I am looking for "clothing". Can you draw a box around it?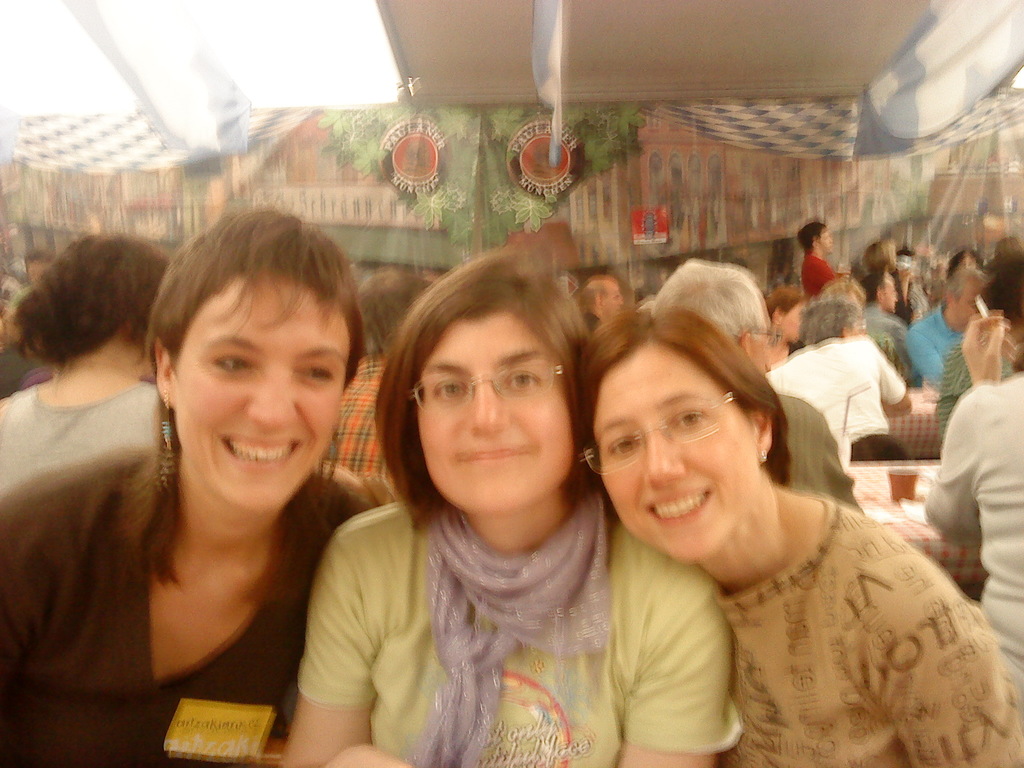
Sure, the bounding box is (x1=810, y1=253, x2=869, y2=305).
